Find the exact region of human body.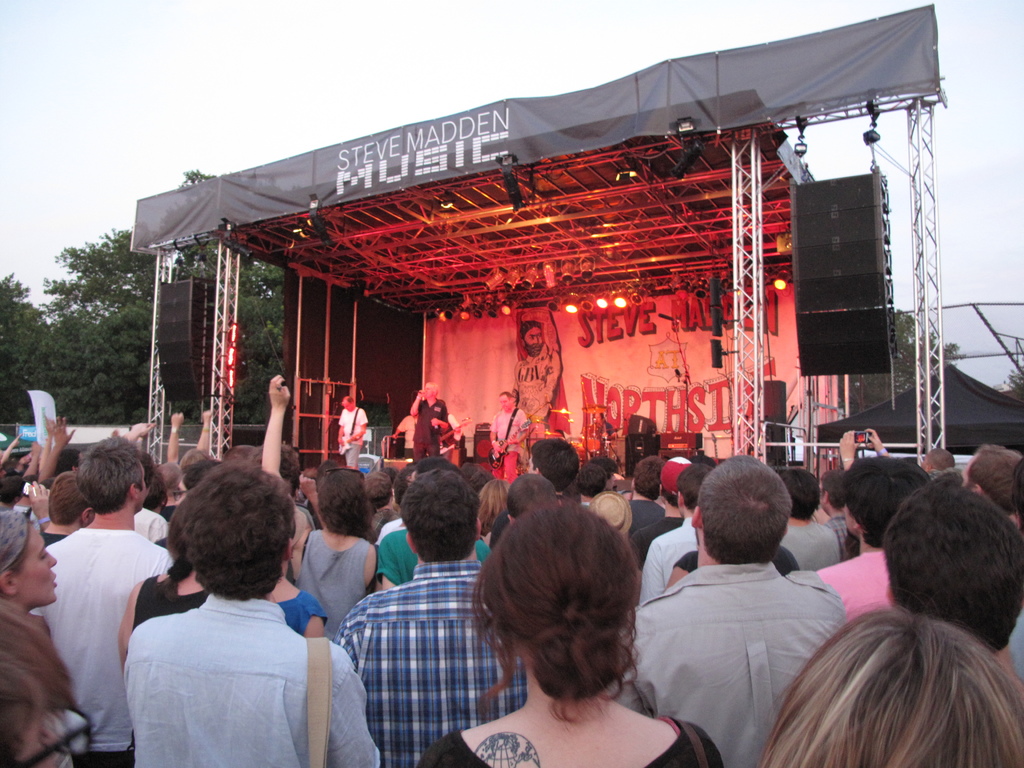
Exact region: detection(634, 470, 872, 753).
